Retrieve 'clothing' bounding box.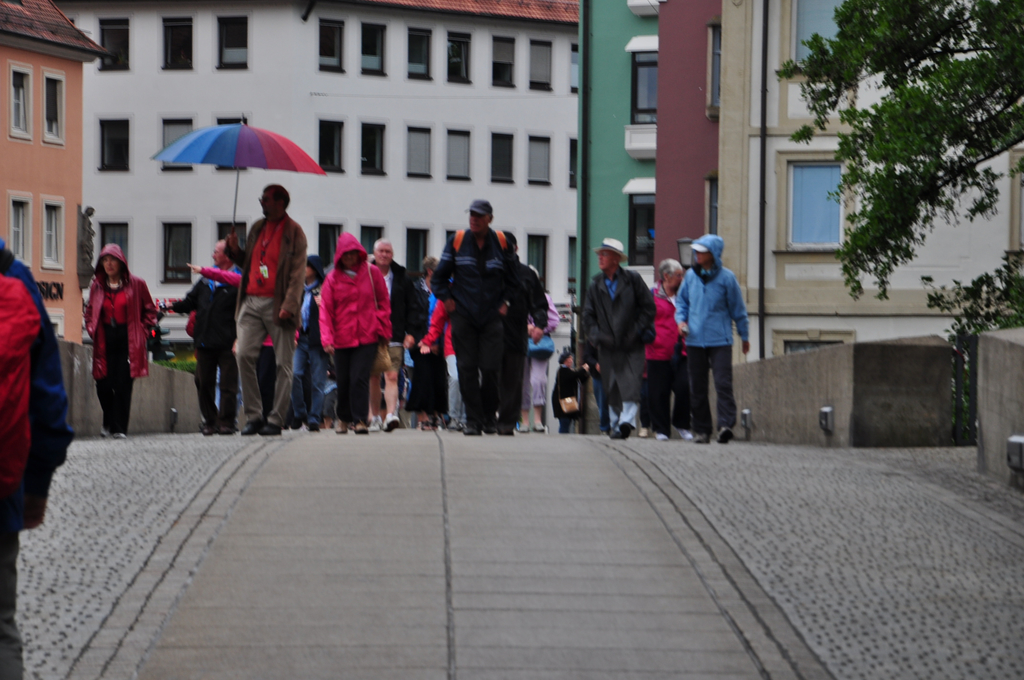
Bounding box: {"left": 581, "top": 261, "right": 656, "bottom": 425}.
